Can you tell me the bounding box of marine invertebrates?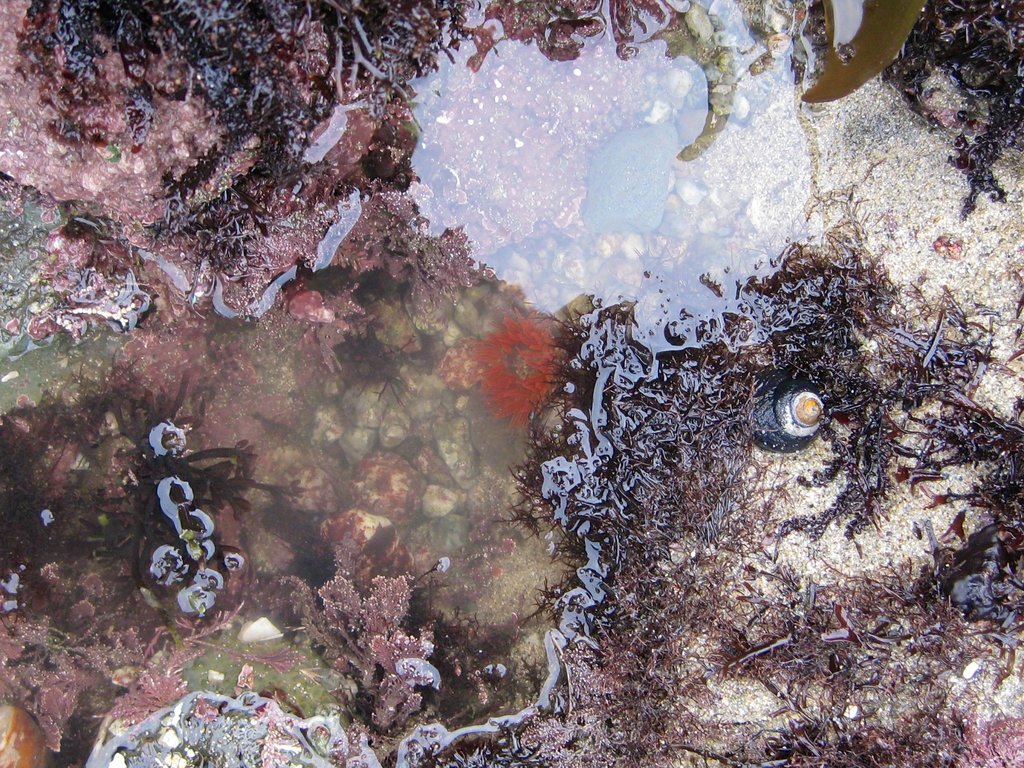
box=[801, 0, 934, 105].
